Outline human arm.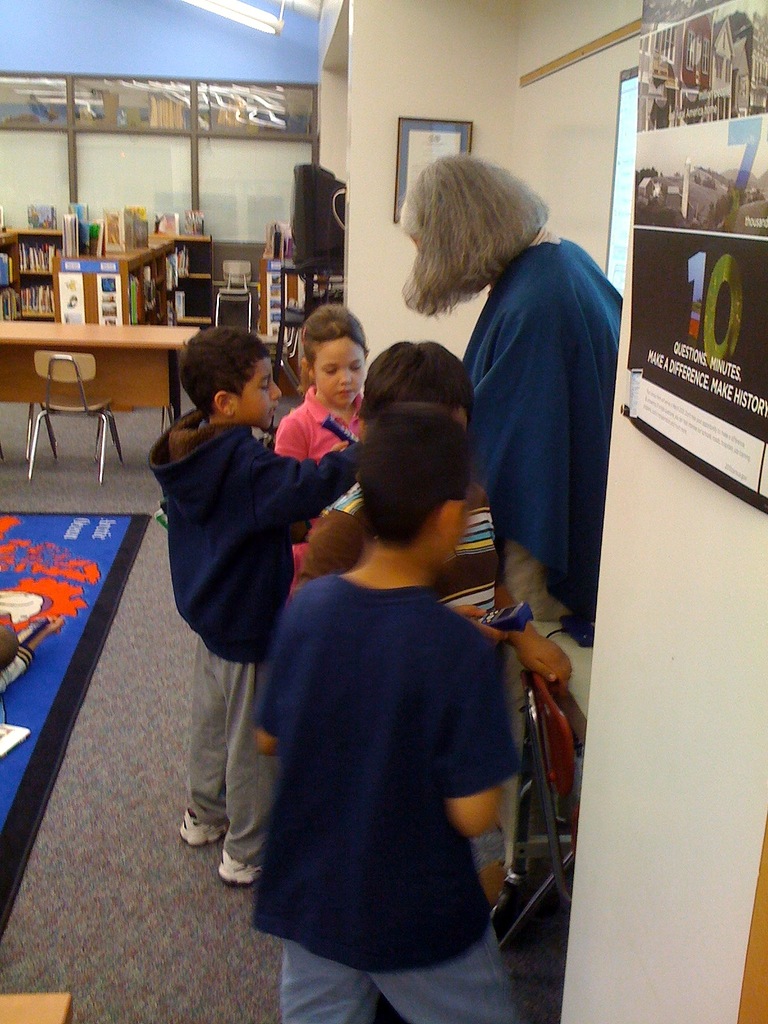
Outline: 250/591/298/764.
